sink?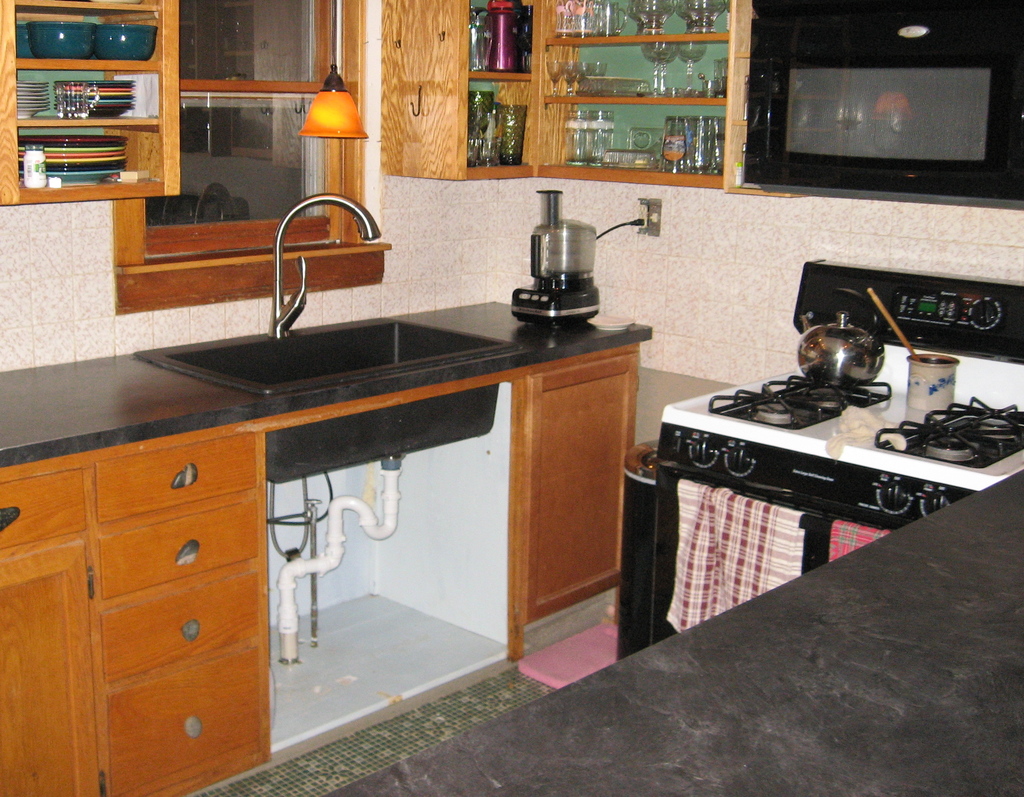
[x1=130, y1=187, x2=520, y2=492]
